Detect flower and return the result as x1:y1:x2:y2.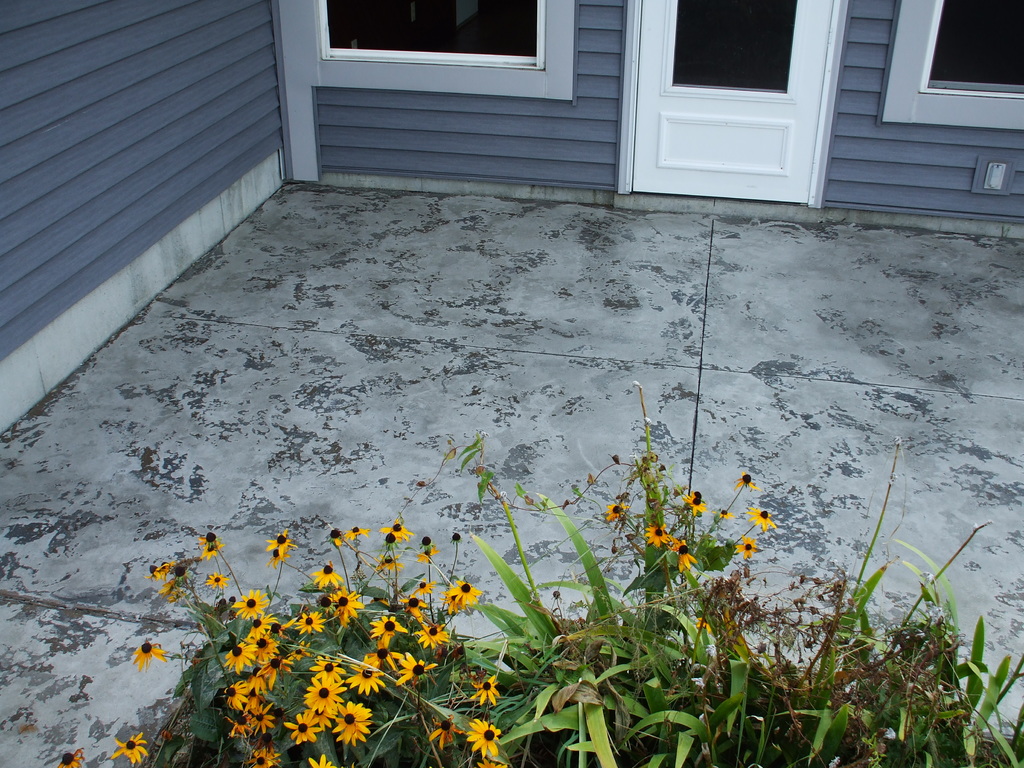
376:549:406:572.
